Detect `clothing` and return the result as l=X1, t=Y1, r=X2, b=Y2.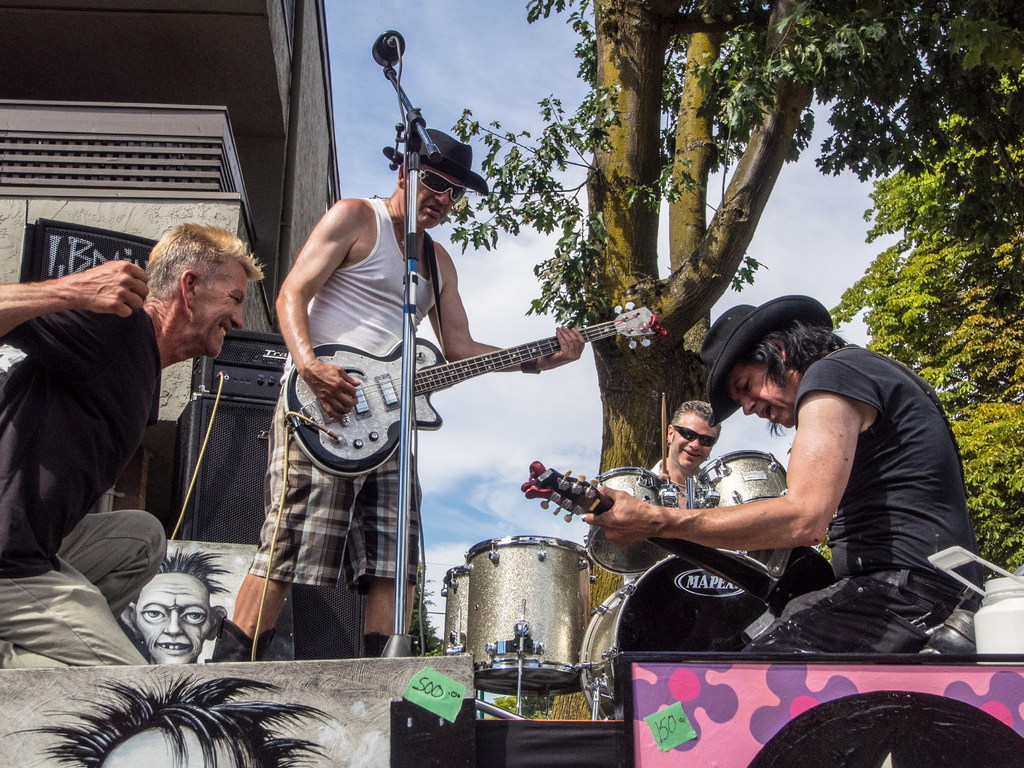
l=248, t=385, r=432, b=589.
